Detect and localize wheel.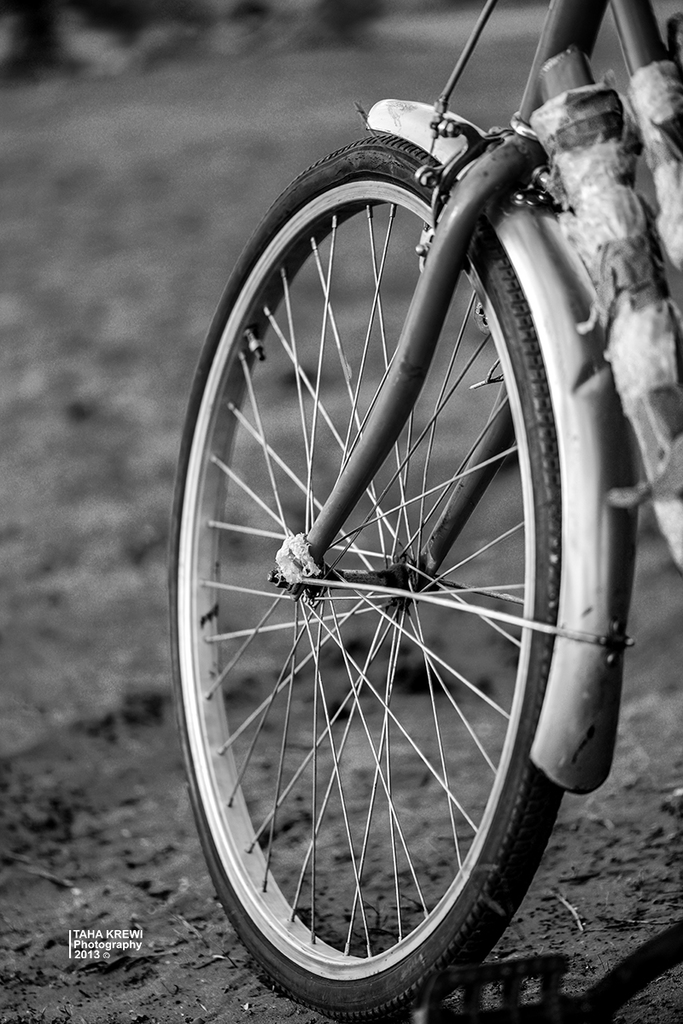
Localized at [149,136,611,983].
